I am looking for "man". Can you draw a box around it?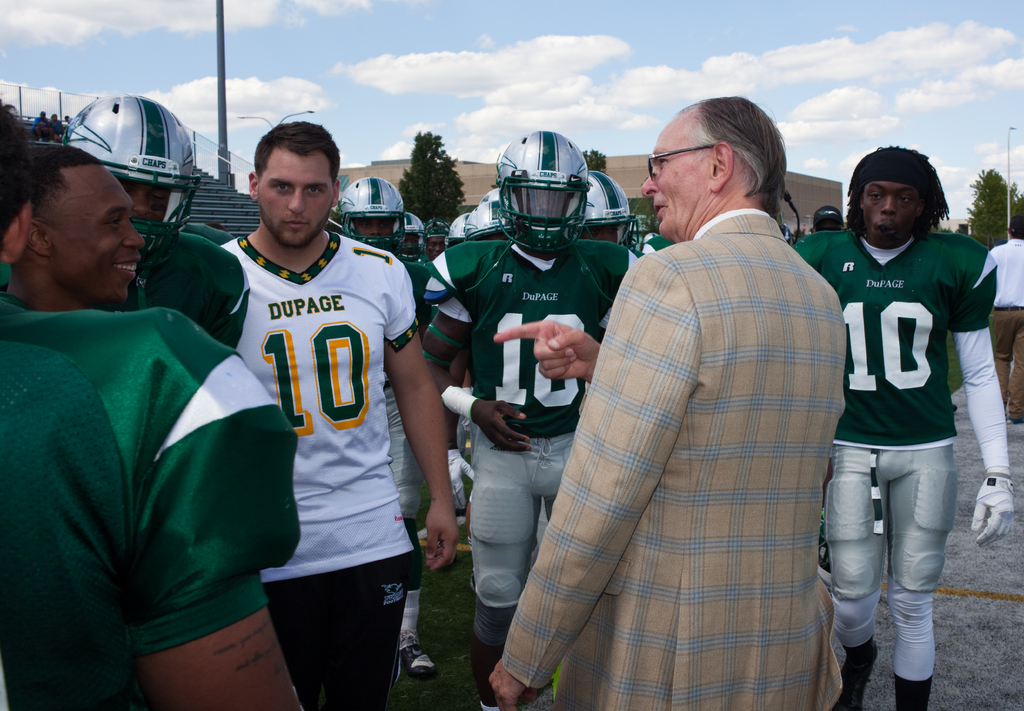
Sure, the bounding box is <box>417,213,471,303</box>.
